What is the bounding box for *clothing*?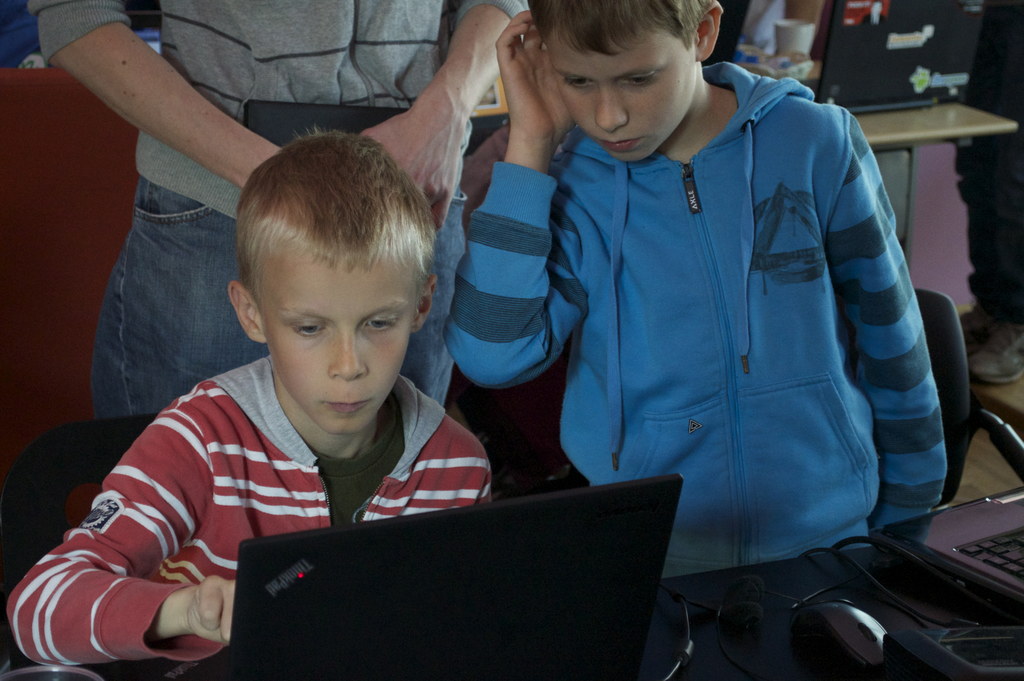
locate(952, 0, 1023, 330).
